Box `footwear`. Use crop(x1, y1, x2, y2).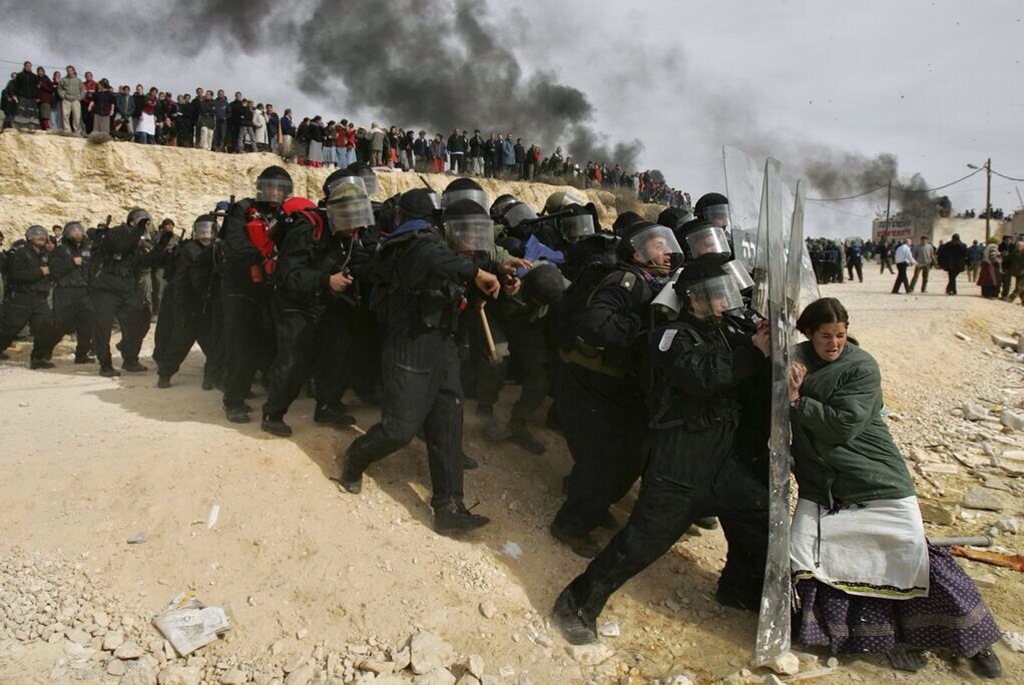
crop(75, 355, 98, 365).
